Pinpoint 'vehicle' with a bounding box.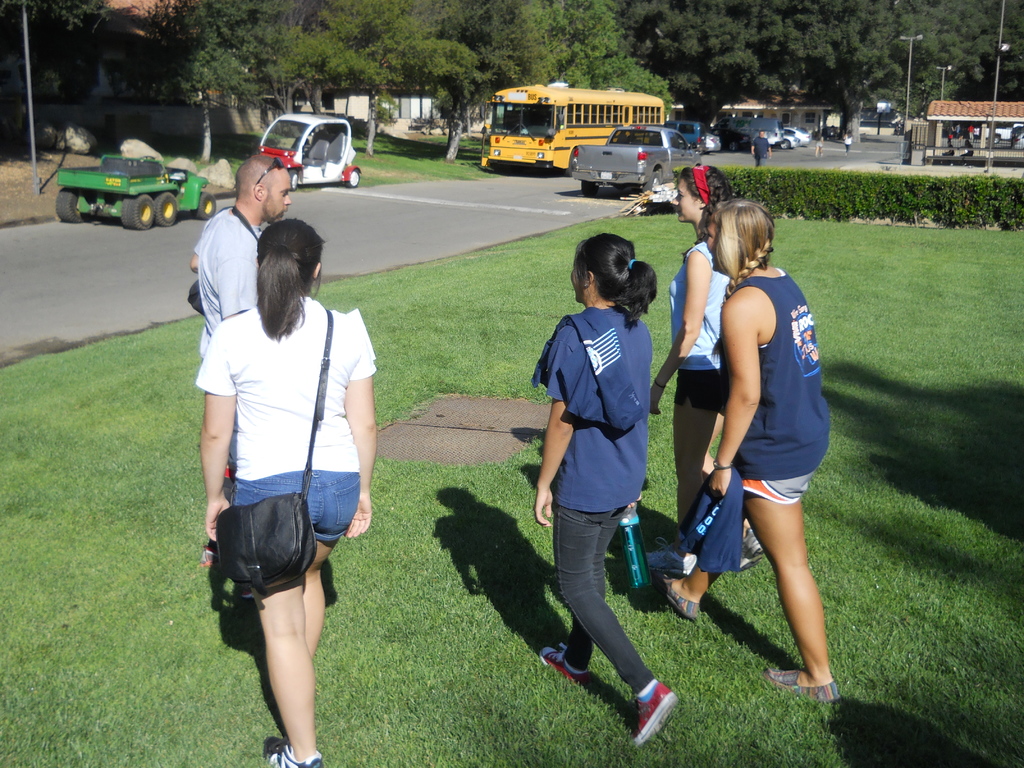
{"x1": 782, "y1": 127, "x2": 813, "y2": 146}.
